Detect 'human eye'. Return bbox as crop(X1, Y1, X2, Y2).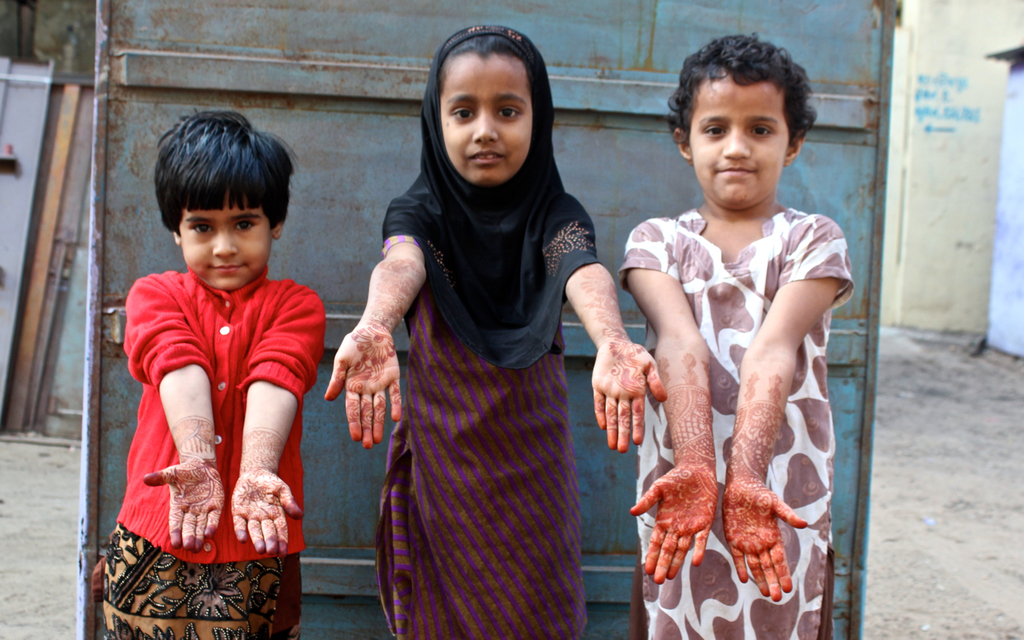
crop(492, 101, 524, 126).
